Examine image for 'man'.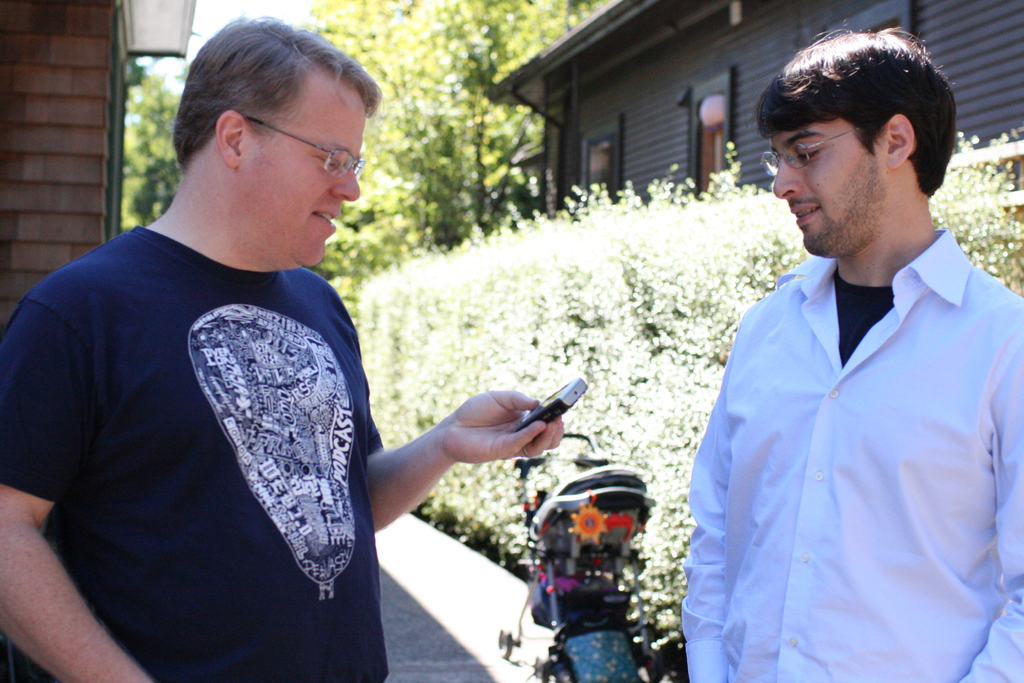
Examination result: (left=0, top=15, right=561, bottom=682).
